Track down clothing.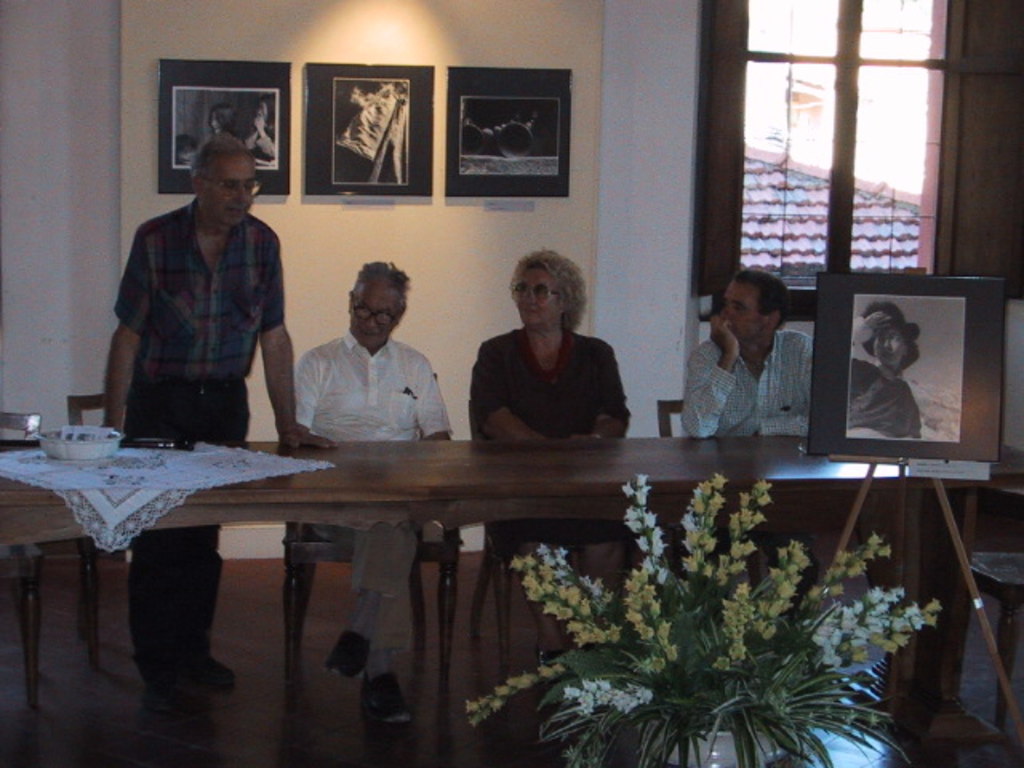
Tracked to detection(290, 326, 450, 672).
